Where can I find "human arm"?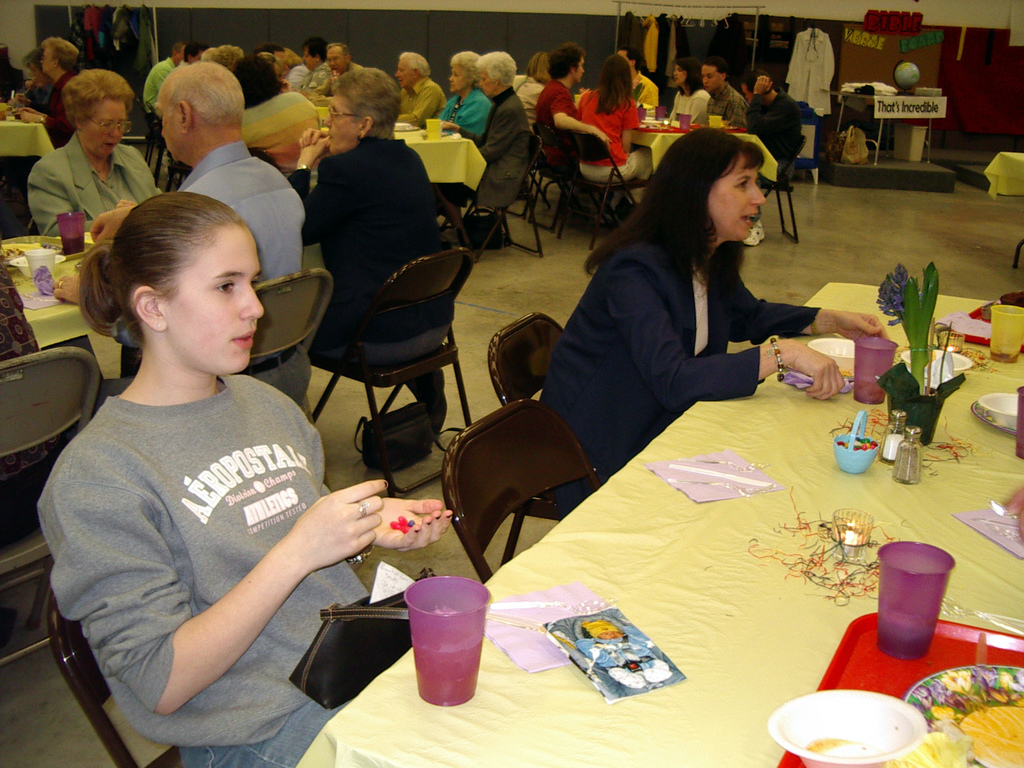
You can find it at bbox=[722, 279, 890, 345].
